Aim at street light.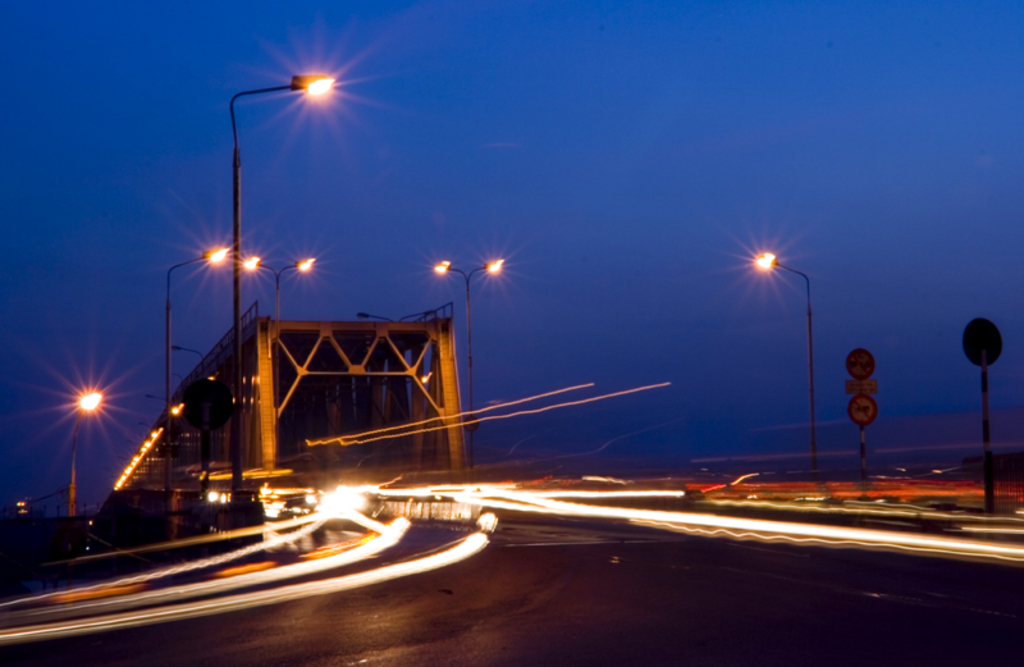
Aimed at 230 54 340 511.
